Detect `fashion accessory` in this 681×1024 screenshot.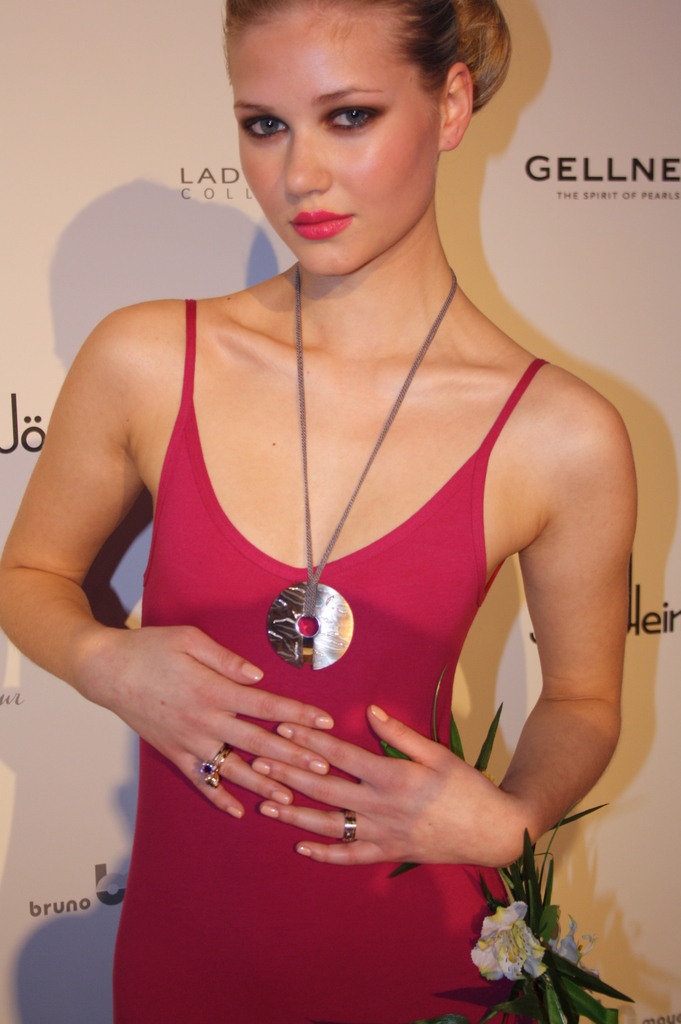
Detection: region(195, 737, 231, 783).
